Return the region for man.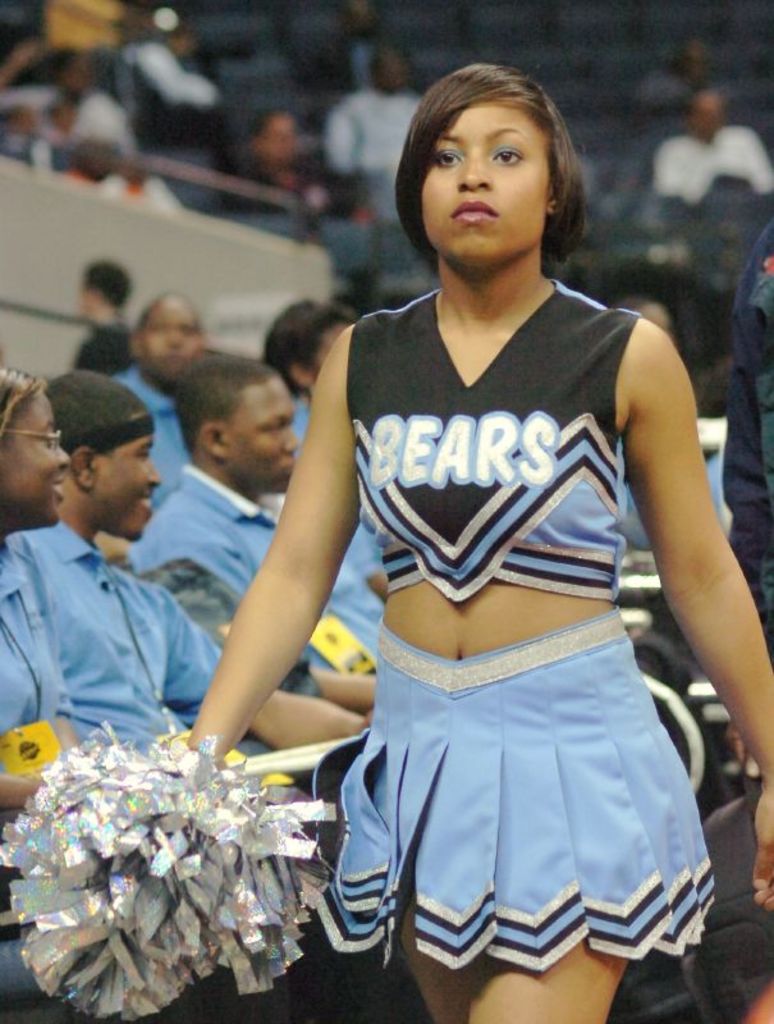
(x1=130, y1=356, x2=393, y2=716).
